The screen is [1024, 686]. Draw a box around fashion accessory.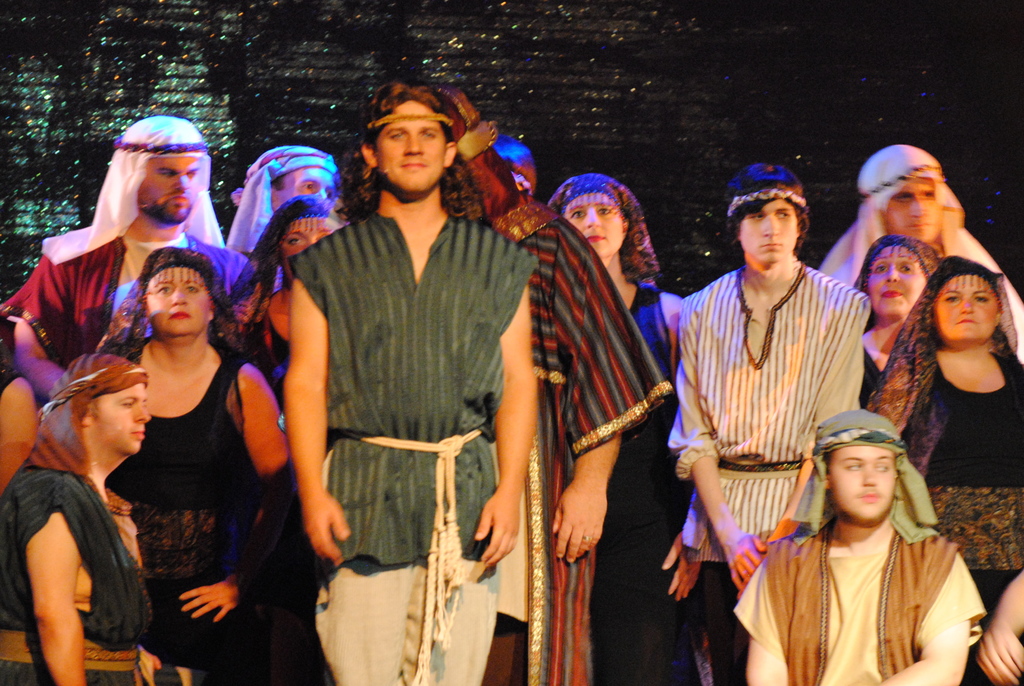
545:172:661:286.
